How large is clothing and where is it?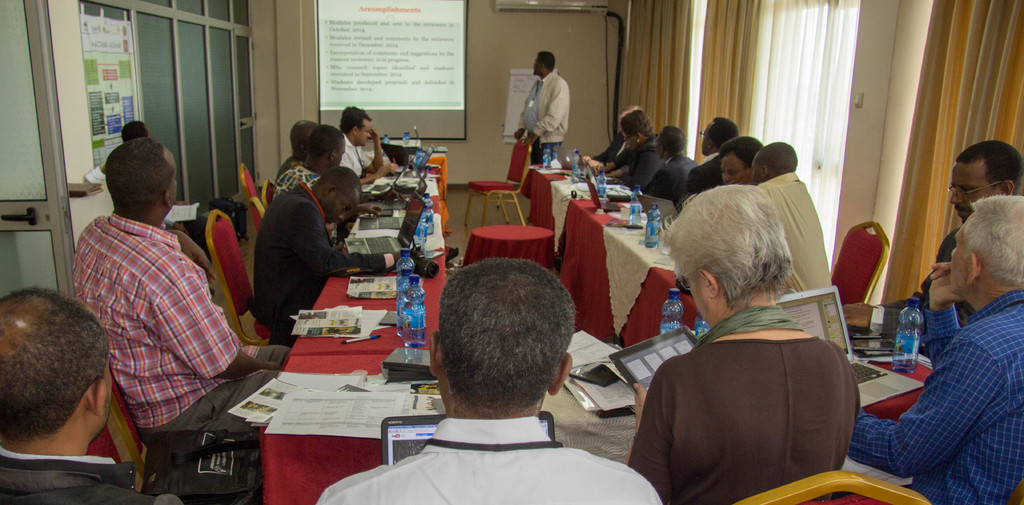
Bounding box: <region>242, 189, 392, 344</region>.
